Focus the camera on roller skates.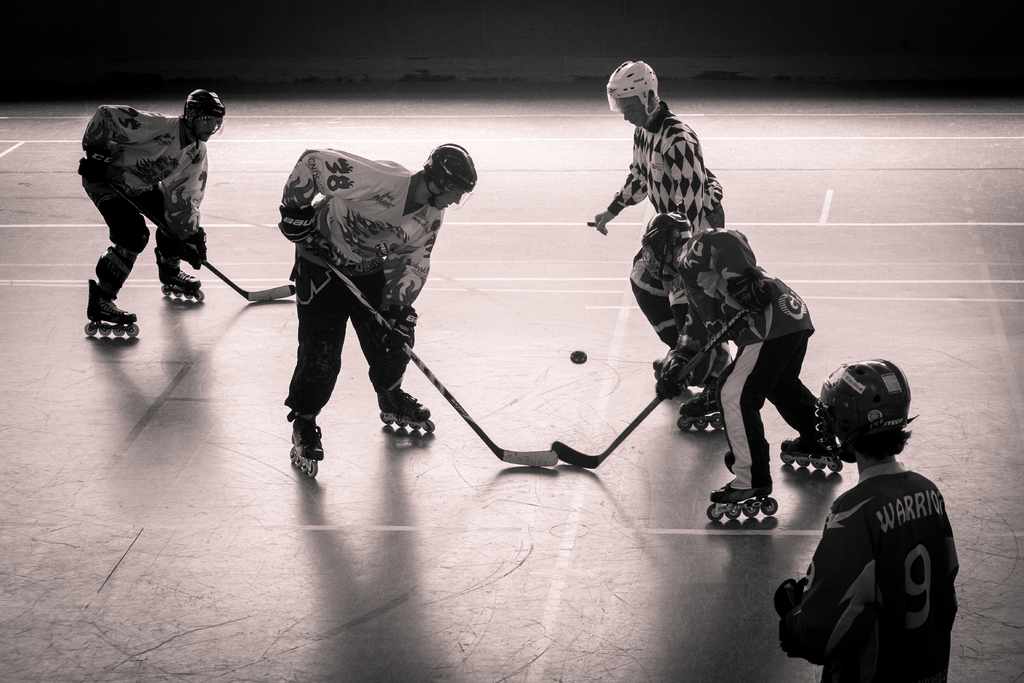
Focus region: [left=374, top=387, right=438, bottom=436].
